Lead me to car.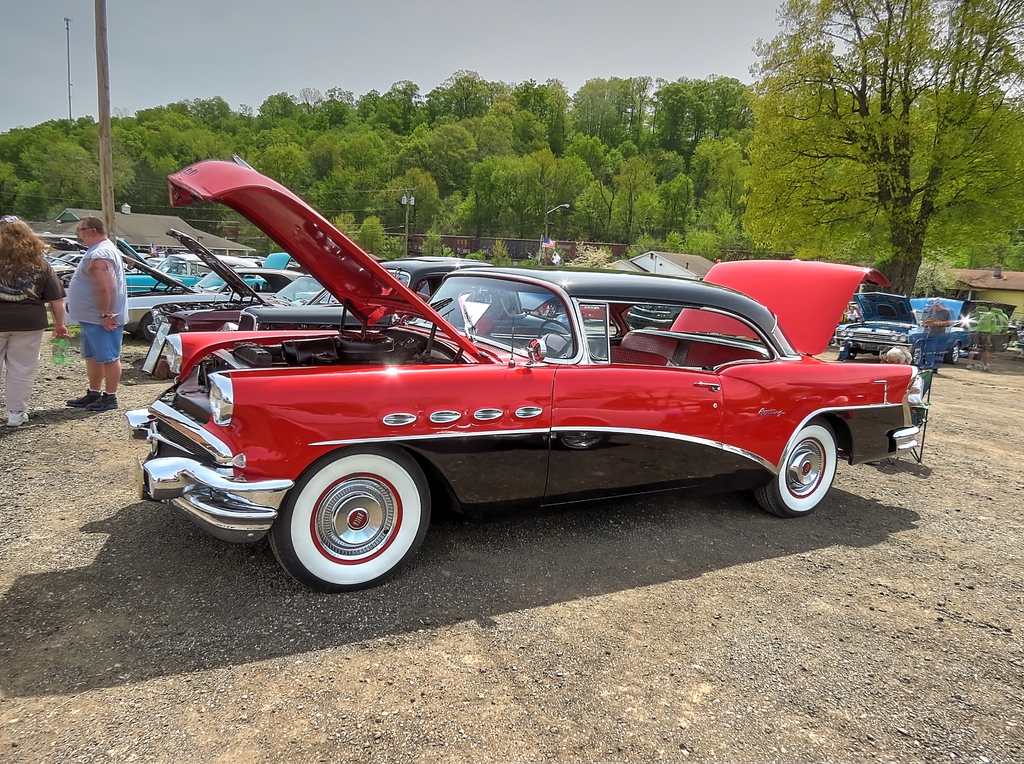
Lead to (x1=118, y1=154, x2=937, y2=601).
